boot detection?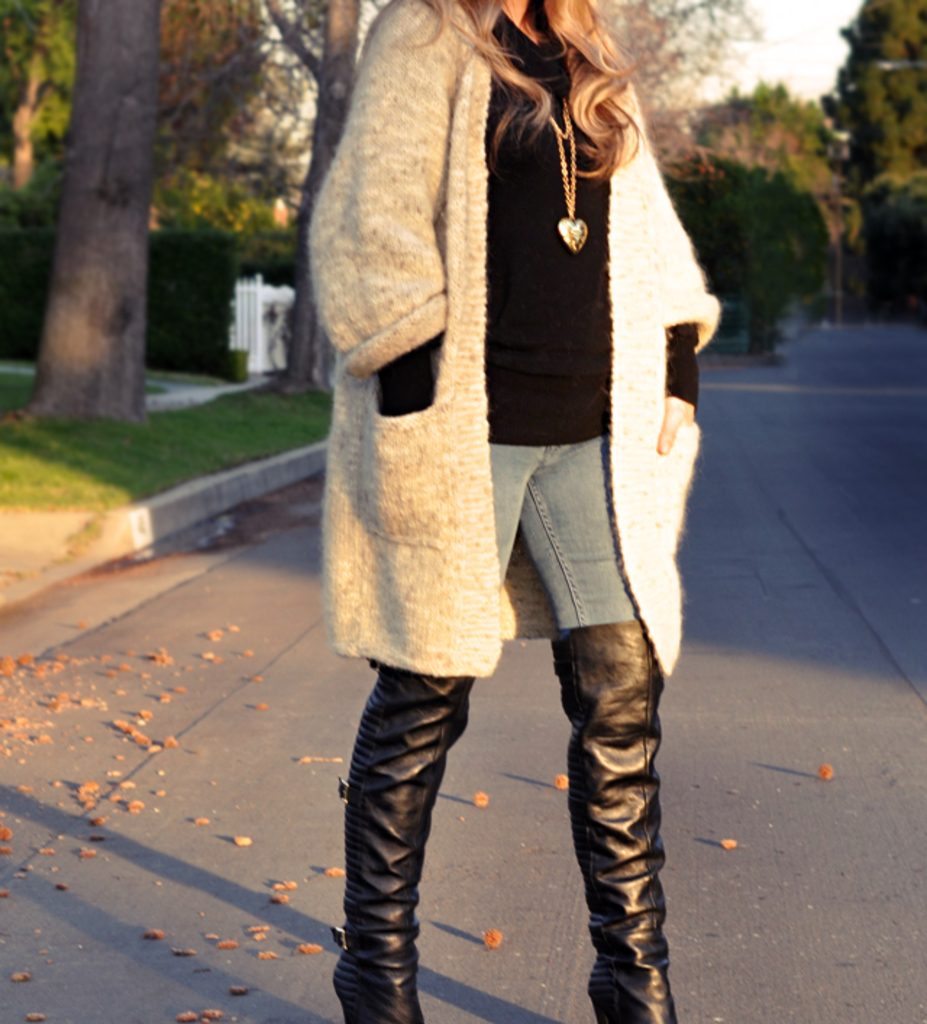
545:621:681:1023
